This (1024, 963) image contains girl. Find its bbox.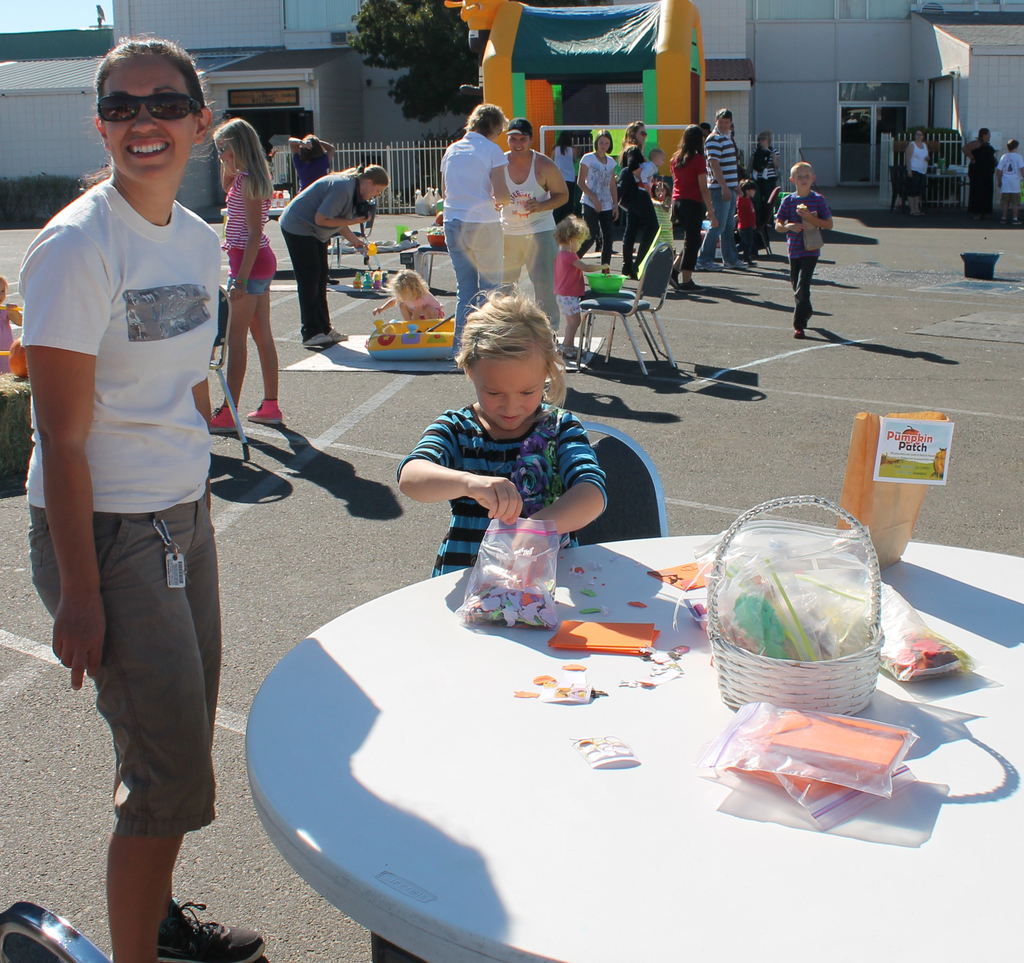
[x1=735, y1=179, x2=757, y2=266].
